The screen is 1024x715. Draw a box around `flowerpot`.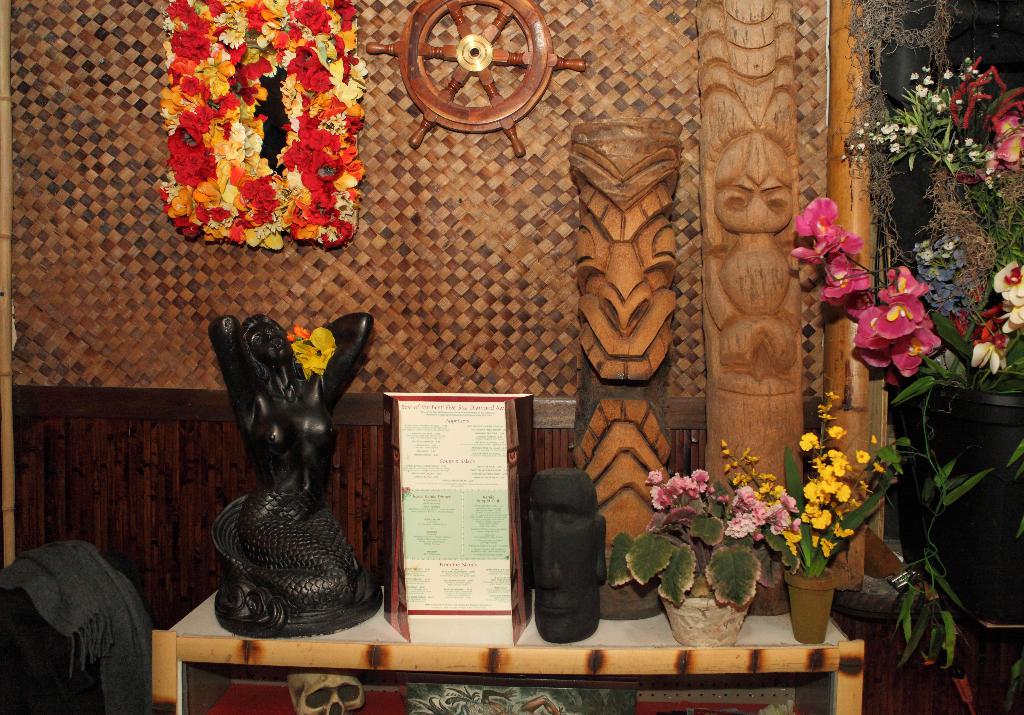
(left=783, top=555, right=854, bottom=649).
